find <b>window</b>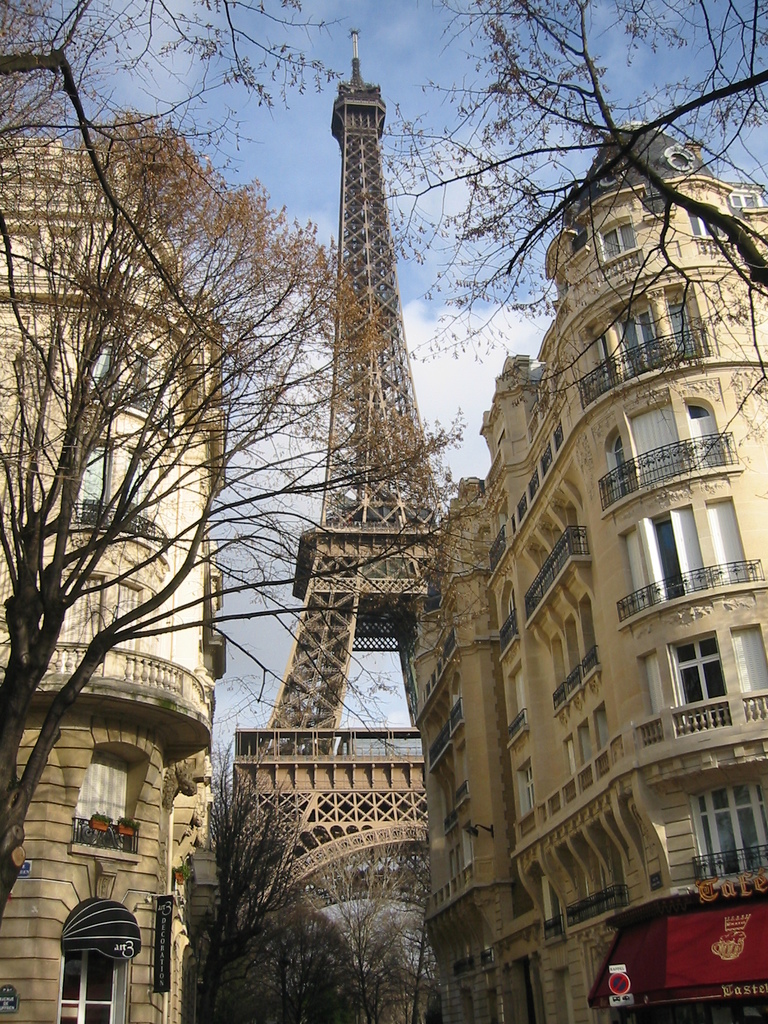
(x1=515, y1=759, x2=541, y2=827)
